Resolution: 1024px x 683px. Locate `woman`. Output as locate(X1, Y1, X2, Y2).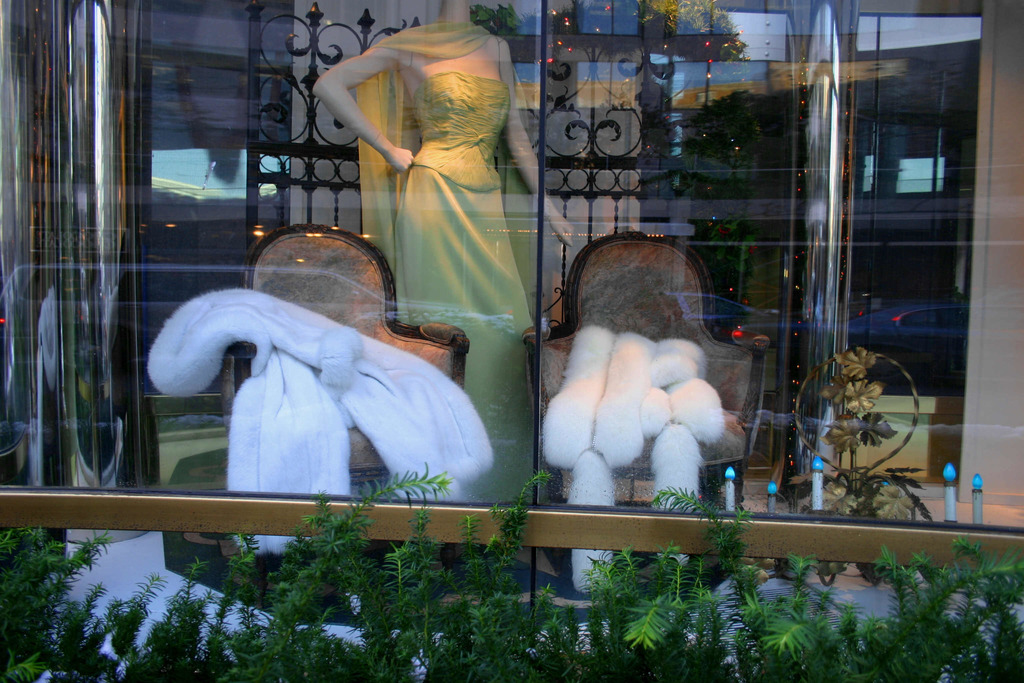
locate(311, 0, 573, 575).
